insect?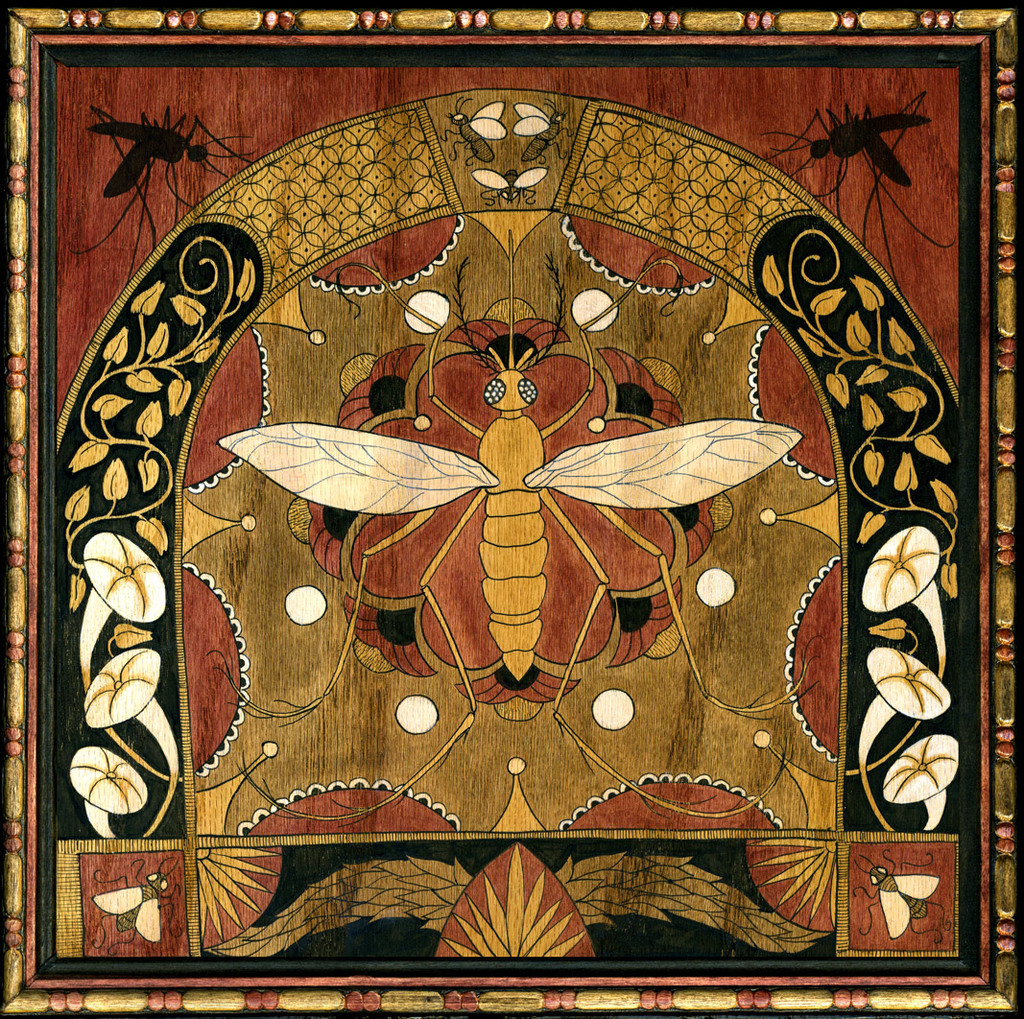
locate(846, 851, 938, 944)
